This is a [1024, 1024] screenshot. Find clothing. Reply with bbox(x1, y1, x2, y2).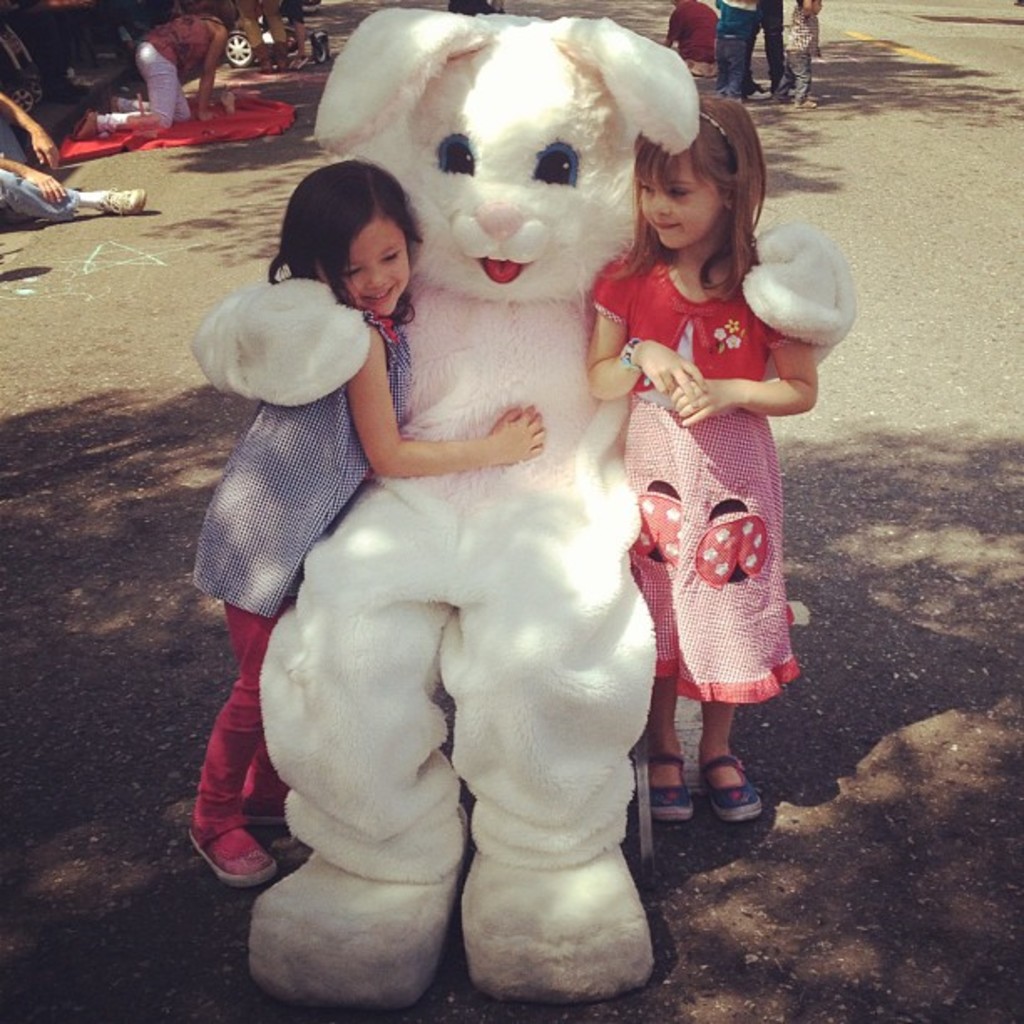
bbox(94, 12, 221, 129).
